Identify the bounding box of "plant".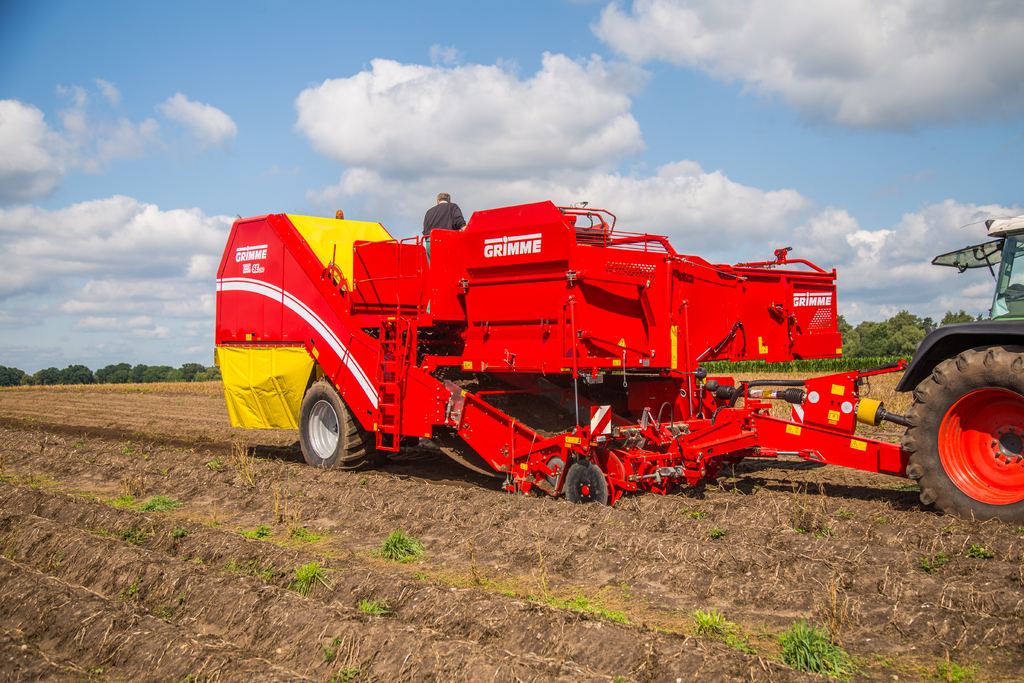
bbox(357, 473, 371, 488).
